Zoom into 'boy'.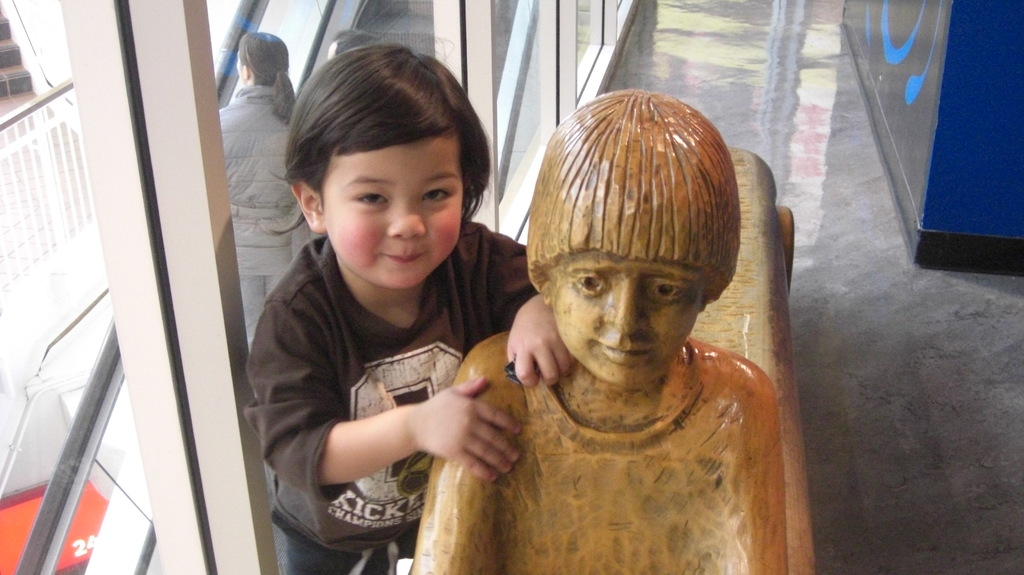
Zoom target: box(245, 40, 520, 556).
